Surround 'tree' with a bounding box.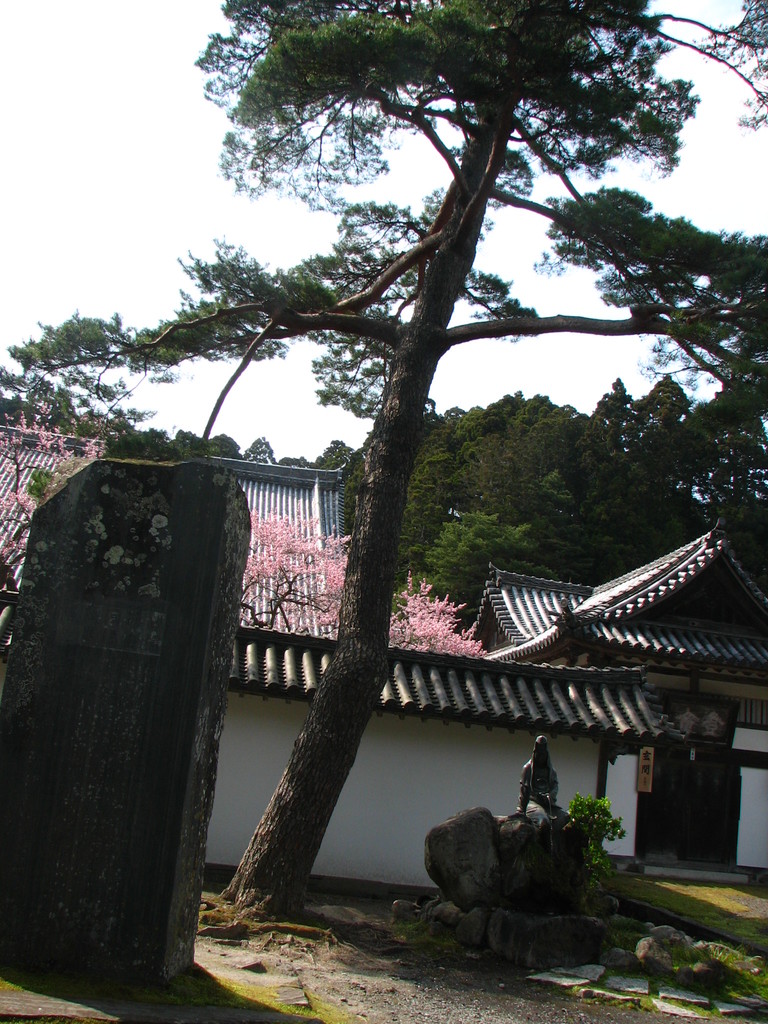
detection(35, 0, 767, 918).
